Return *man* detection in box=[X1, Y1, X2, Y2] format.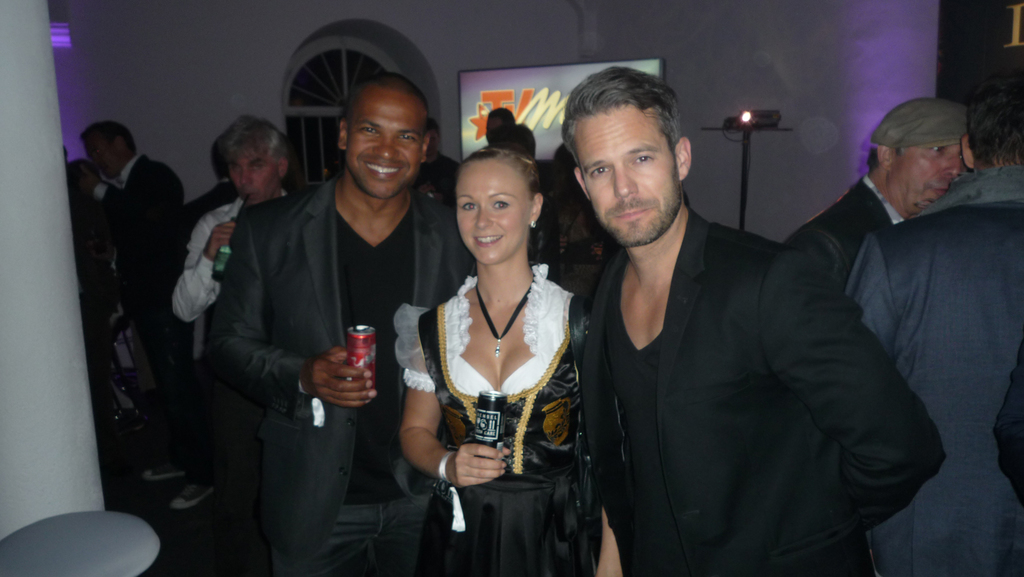
box=[175, 115, 243, 497].
